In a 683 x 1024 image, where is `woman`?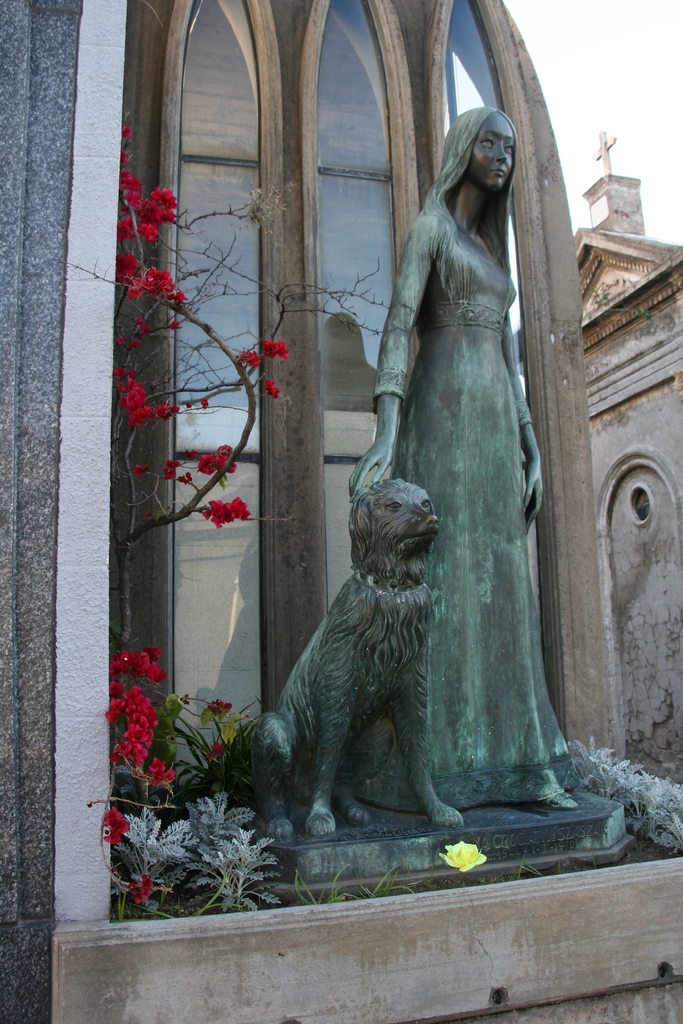
[x1=362, y1=120, x2=596, y2=808].
